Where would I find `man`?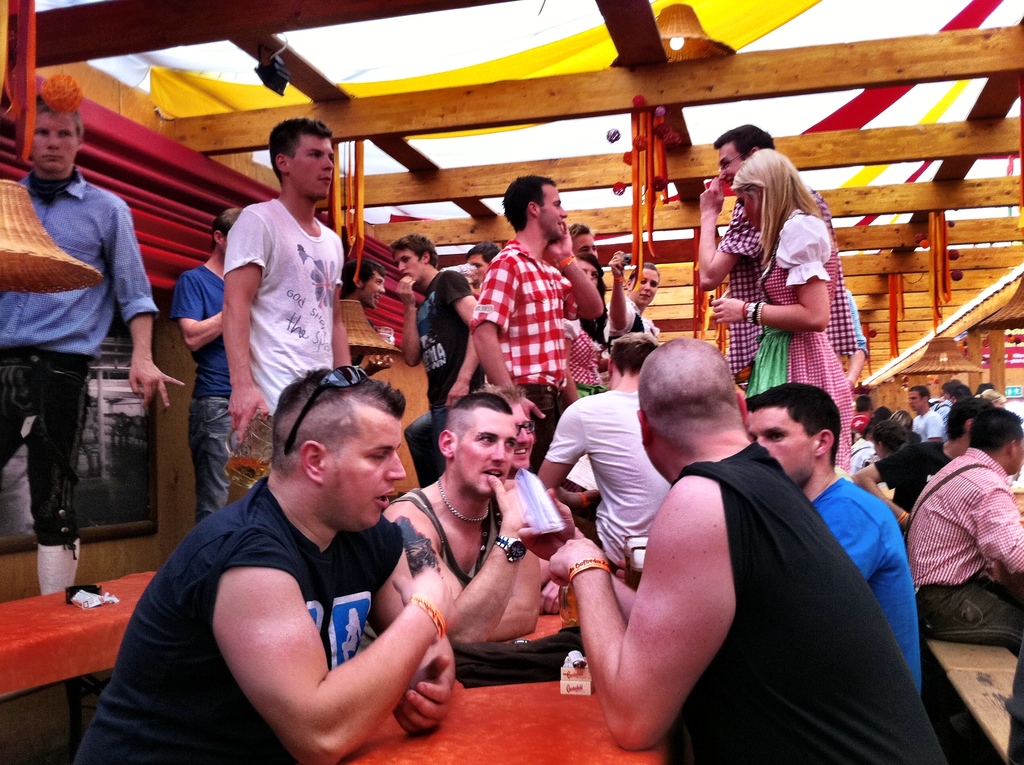
At [left=606, top=255, right=659, bottom=344].
